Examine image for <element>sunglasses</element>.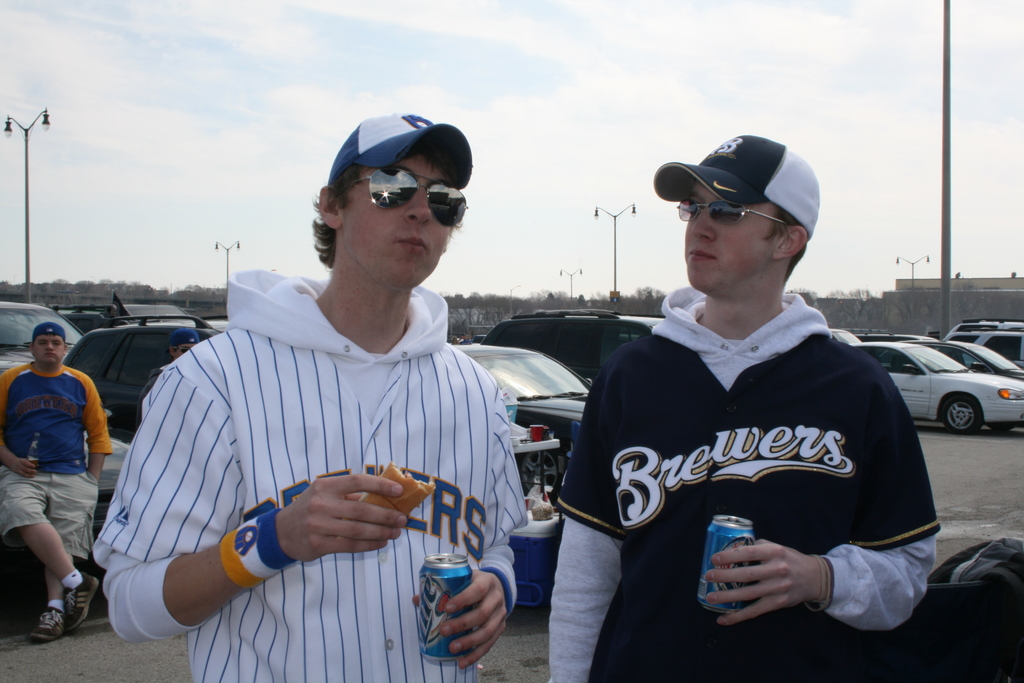
Examination result: 355:167:467:229.
